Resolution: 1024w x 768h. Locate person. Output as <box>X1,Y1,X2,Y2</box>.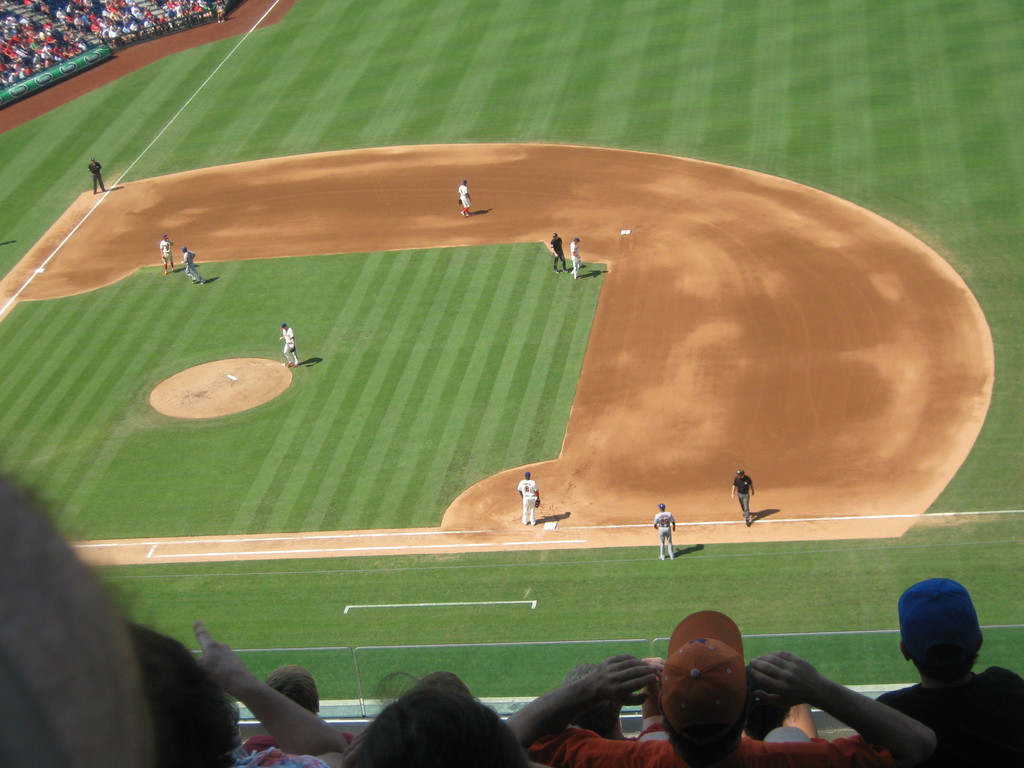
<box>0,0,234,88</box>.
